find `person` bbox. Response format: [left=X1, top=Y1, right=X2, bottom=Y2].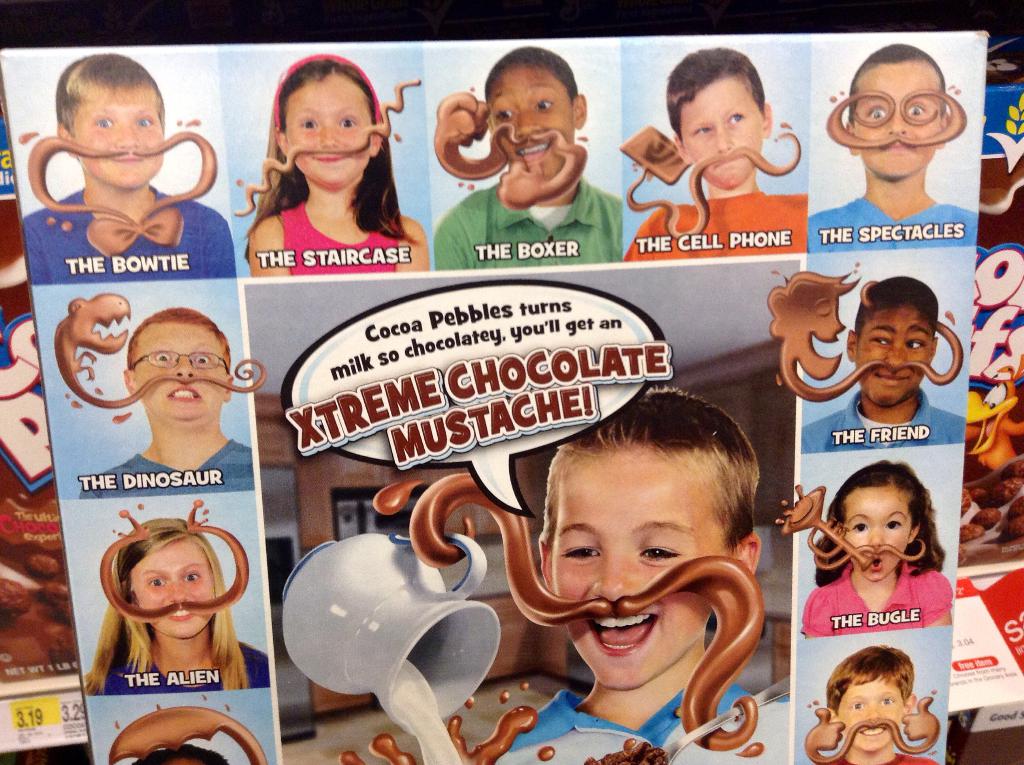
[left=798, top=277, right=964, bottom=453].
